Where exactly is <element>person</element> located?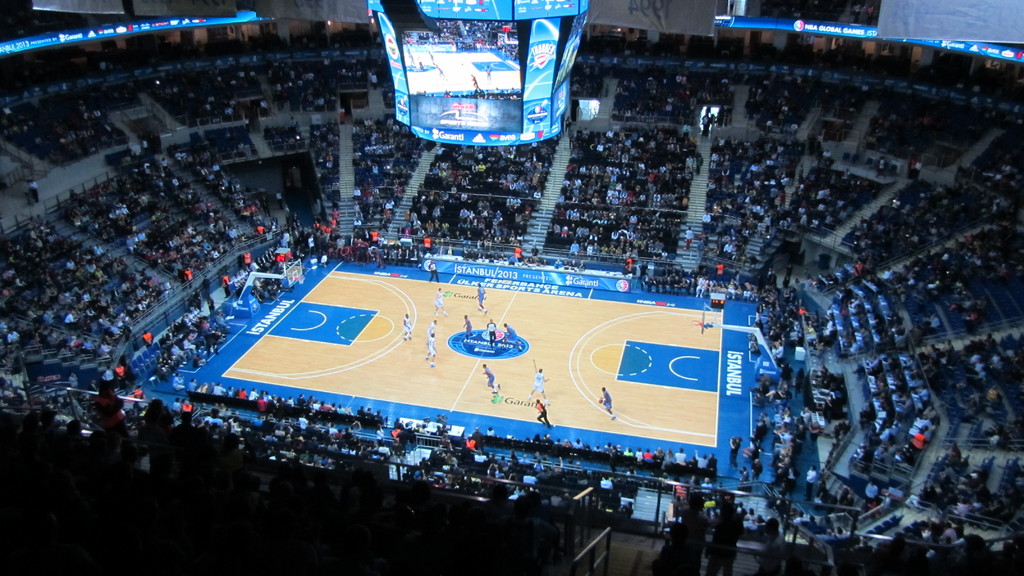
Its bounding box is (left=477, top=364, right=504, bottom=398).
